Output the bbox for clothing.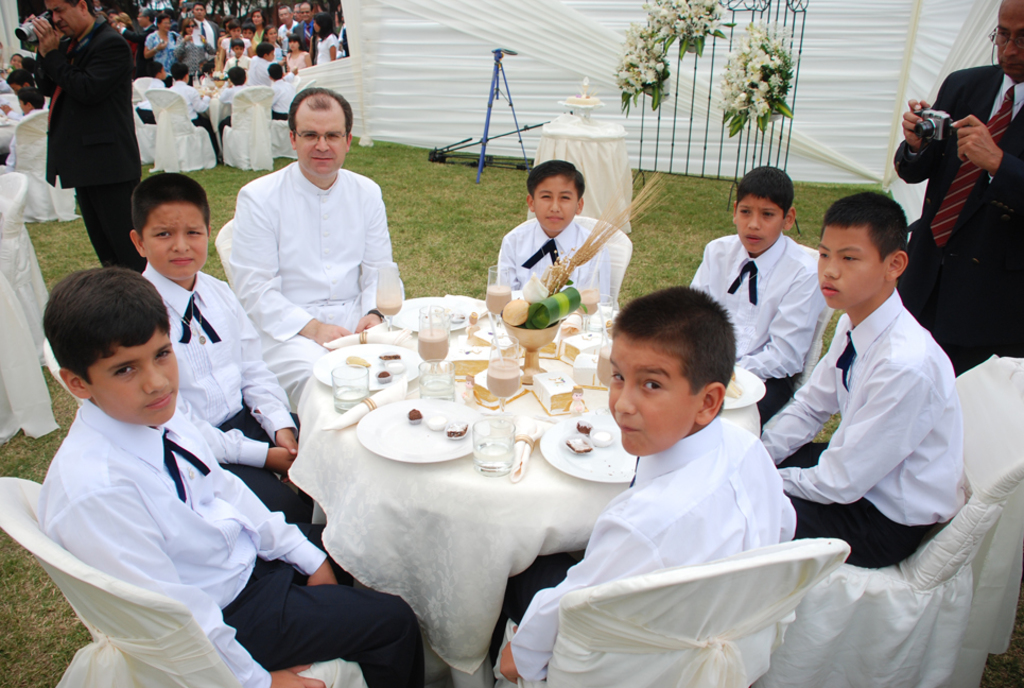
pyautogui.locateOnScreen(35, 17, 146, 273).
